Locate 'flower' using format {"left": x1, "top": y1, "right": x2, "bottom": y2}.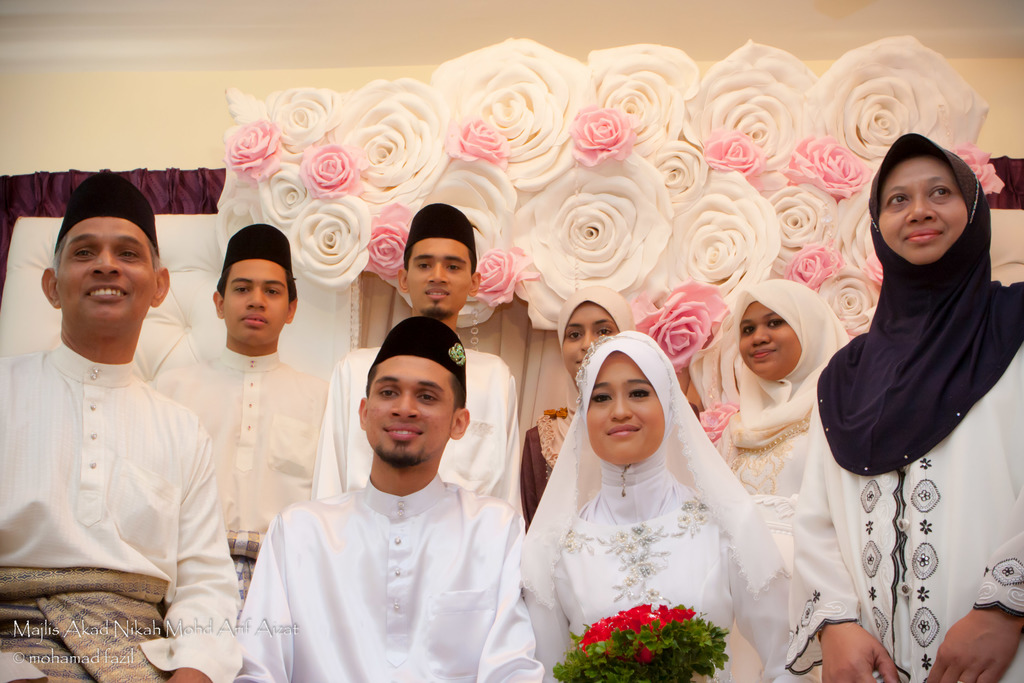
{"left": 692, "top": 317, "right": 740, "bottom": 408}.
